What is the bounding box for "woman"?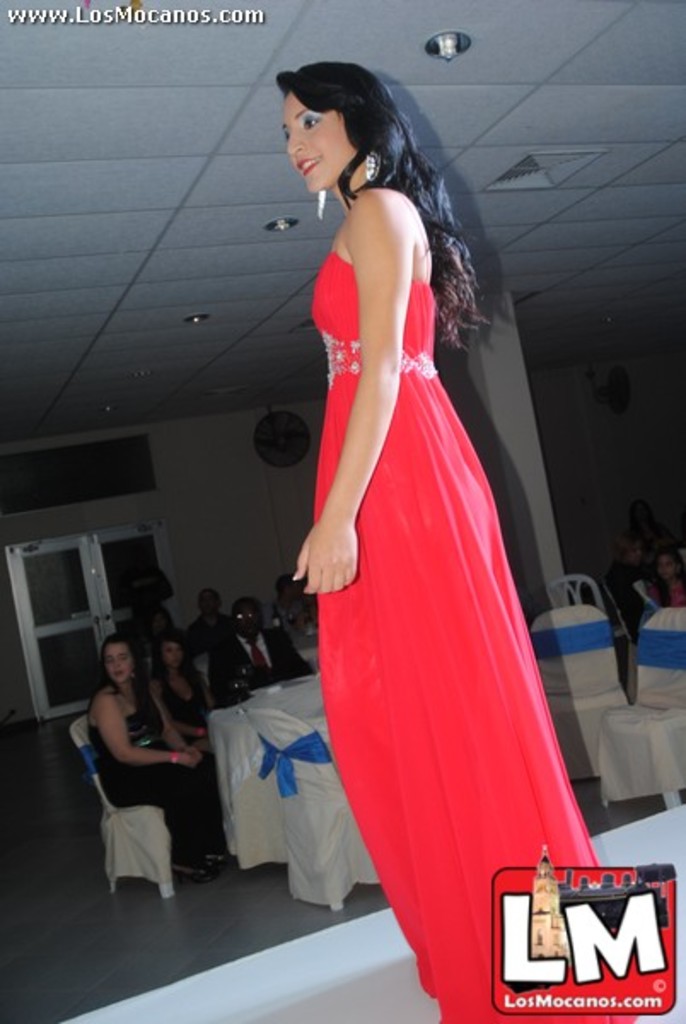
detection(642, 543, 684, 608).
